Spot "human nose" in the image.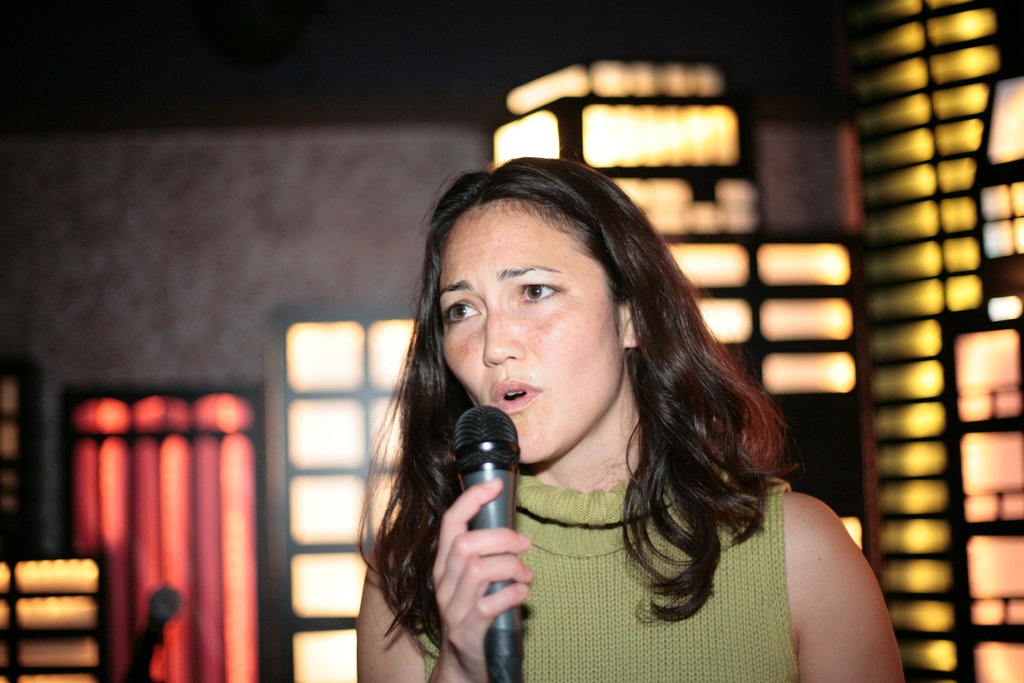
"human nose" found at bbox=(483, 306, 526, 366).
